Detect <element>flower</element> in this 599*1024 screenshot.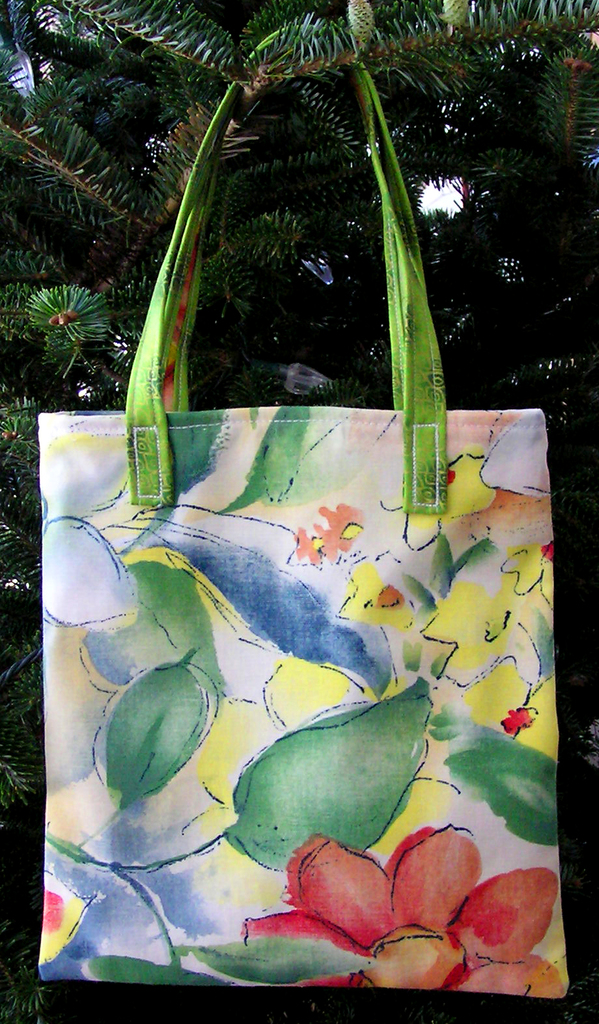
Detection: 294,522,324,567.
